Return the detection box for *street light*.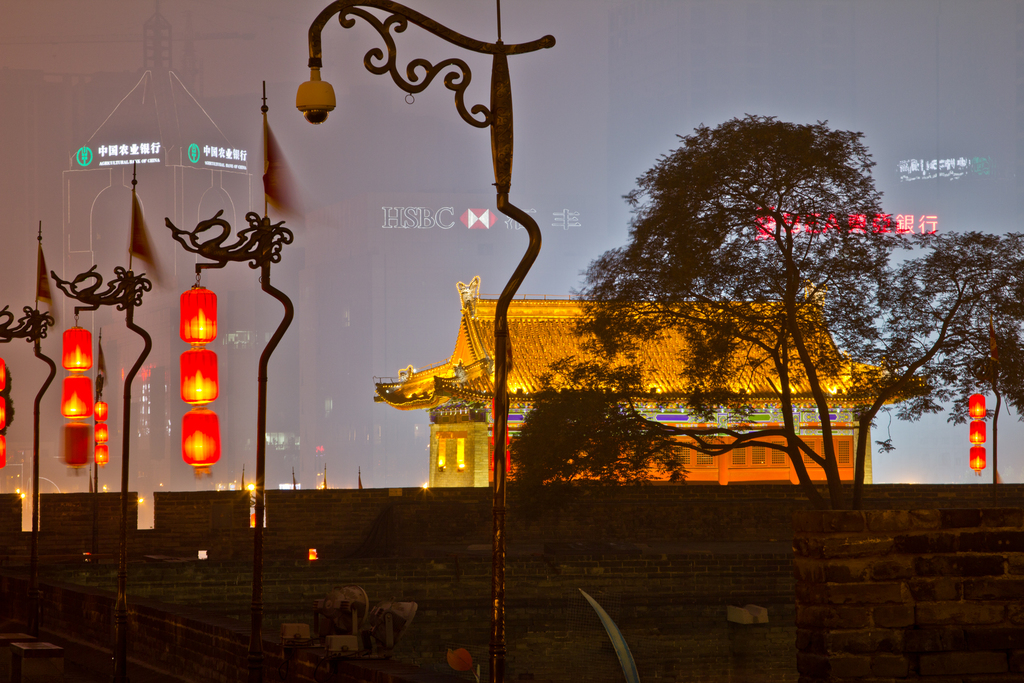
(964, 353, 1006, 491).
